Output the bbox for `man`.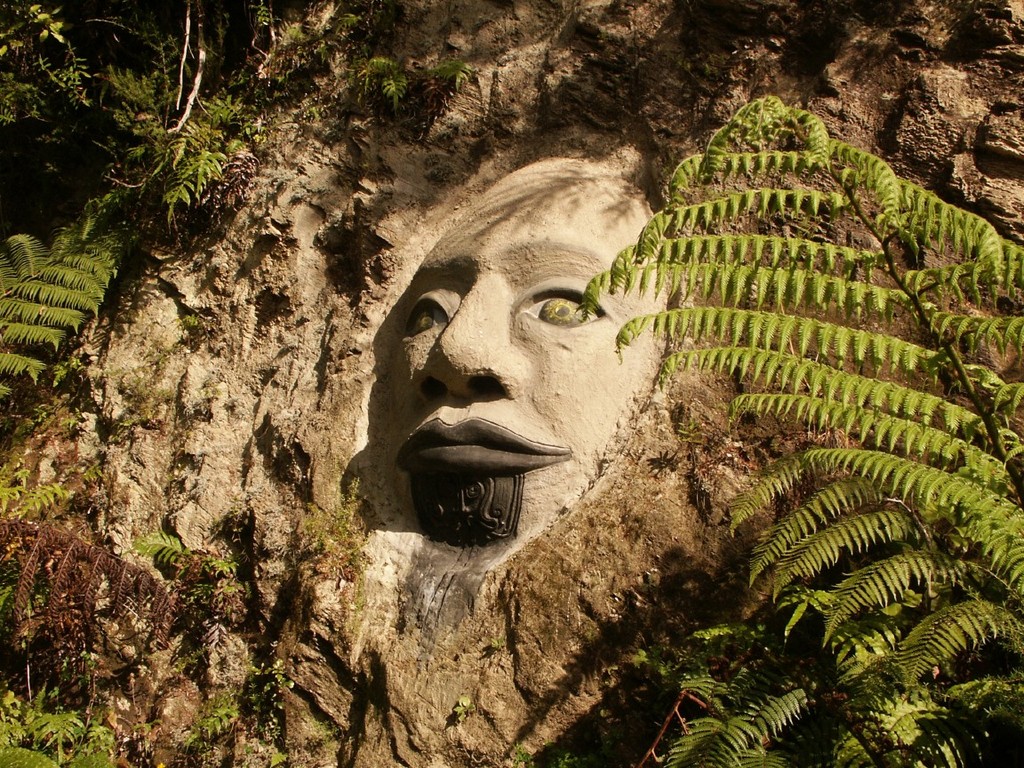
locate(367, 148, 683, 547).
